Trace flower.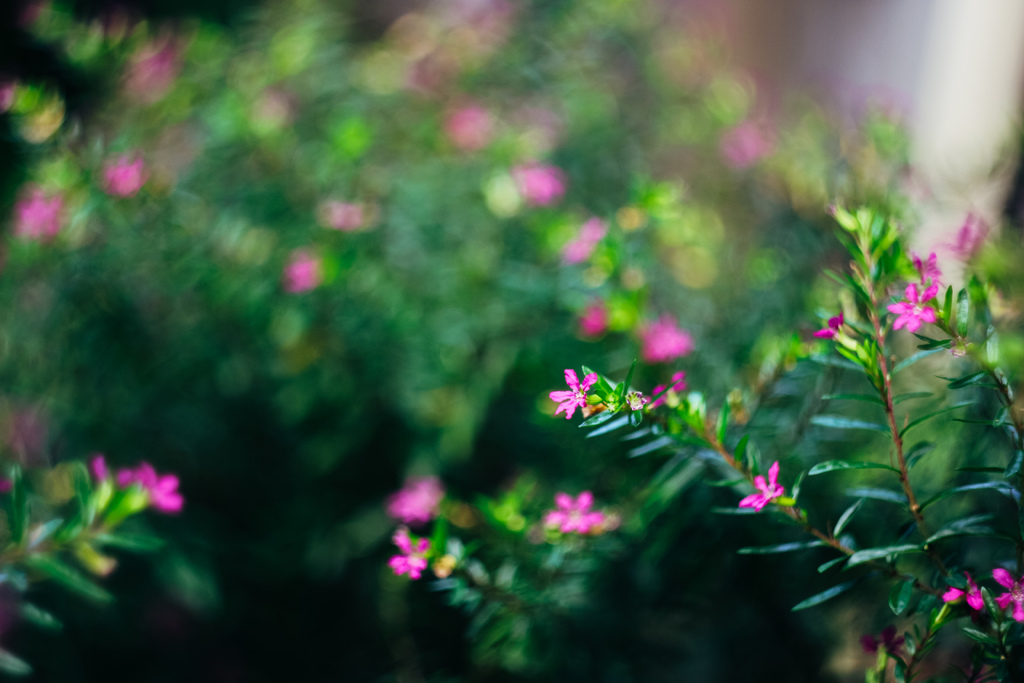
Traced to {"left": 739, "top": 463, "right": 783, "bottom": 509}.
